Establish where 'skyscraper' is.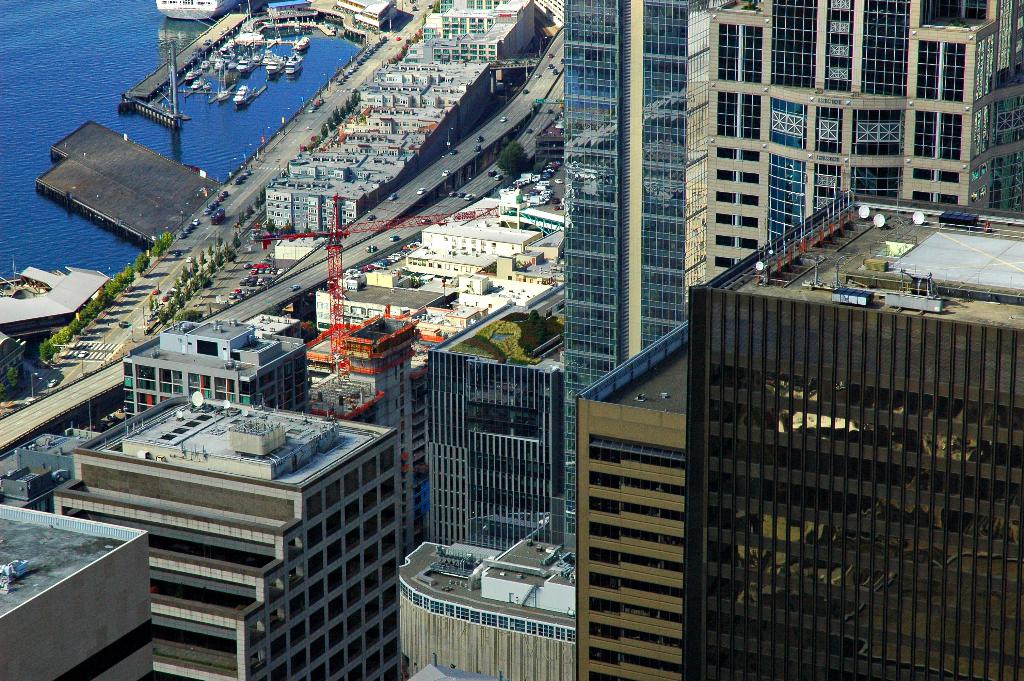
Established at [550,0,716,548].
